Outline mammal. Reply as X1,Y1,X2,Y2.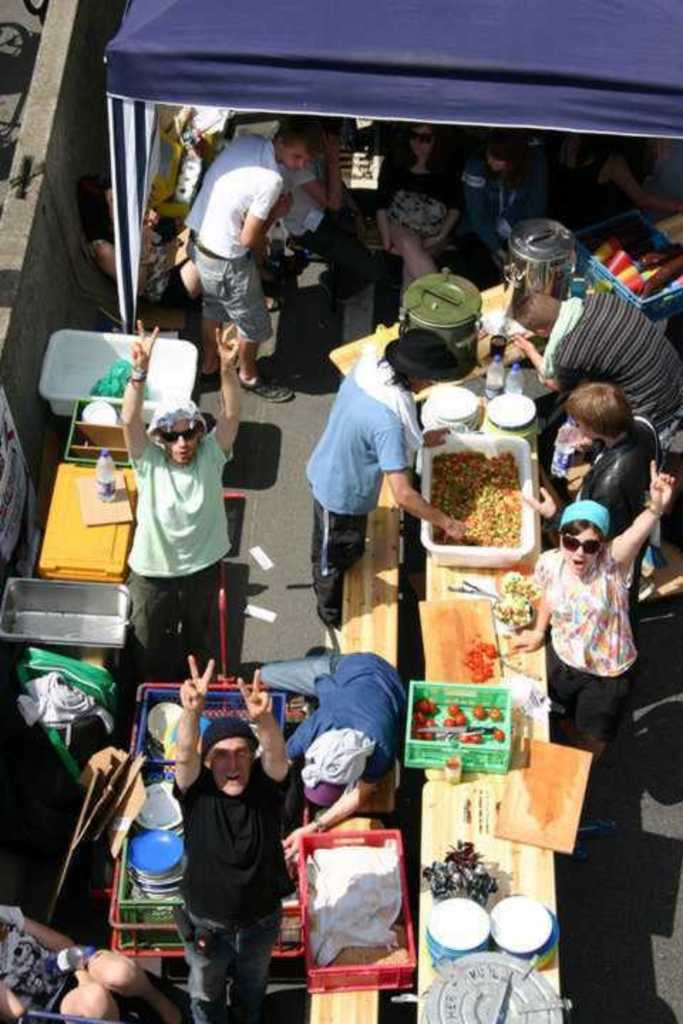
85,165,216,303.
